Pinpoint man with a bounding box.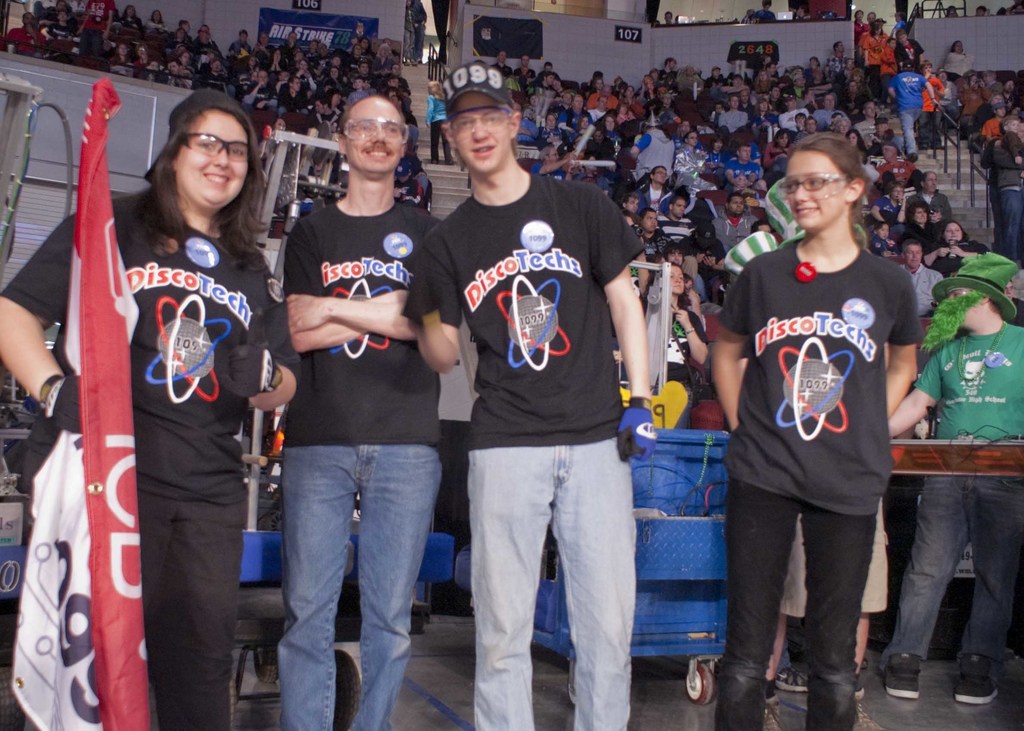
275/93/445/730.
